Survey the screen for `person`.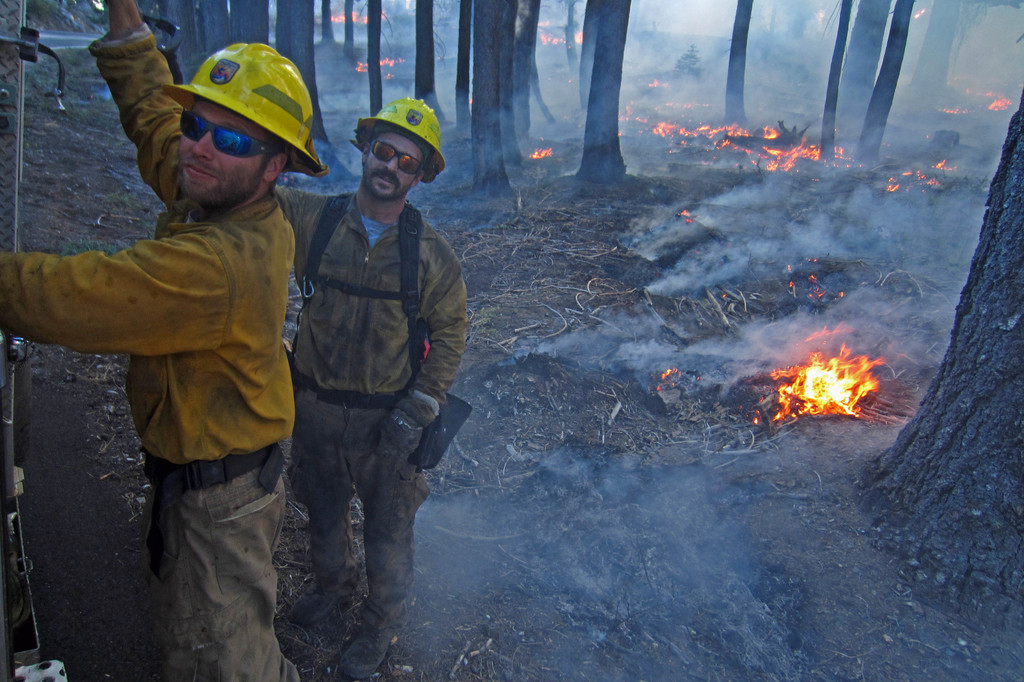
Survey found: (0, 0, 327, 681).
